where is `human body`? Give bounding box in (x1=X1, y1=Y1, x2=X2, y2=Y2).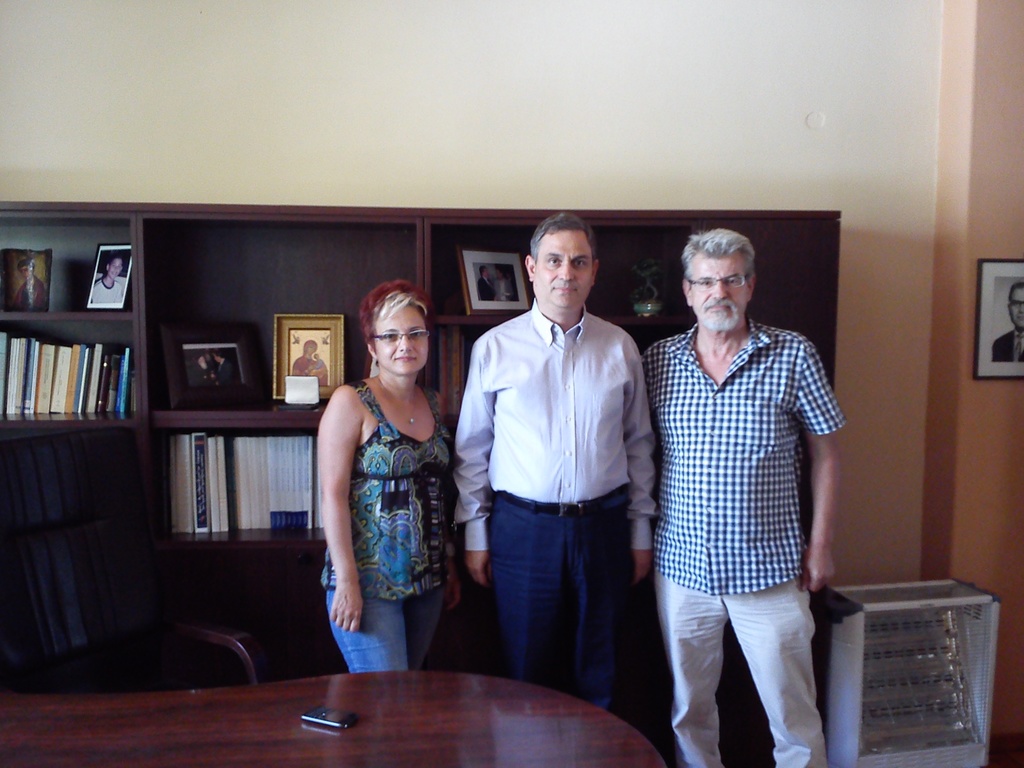
(x1=441, y1=266, x2=668, y2=725).
